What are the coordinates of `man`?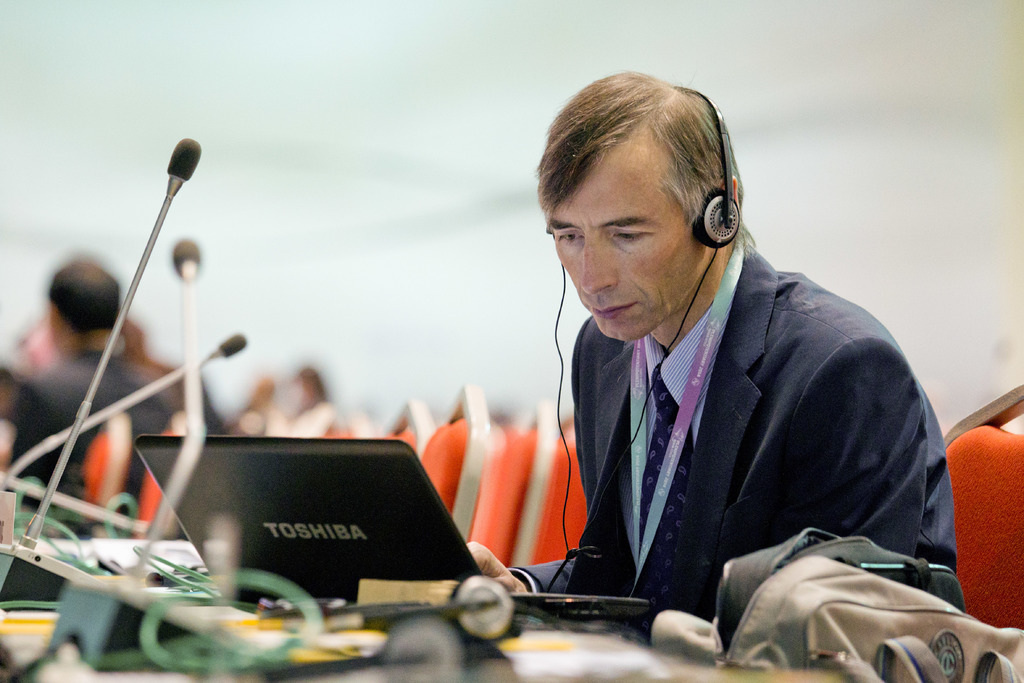
(x1=518, y1=50, x2=964, y2=655).
